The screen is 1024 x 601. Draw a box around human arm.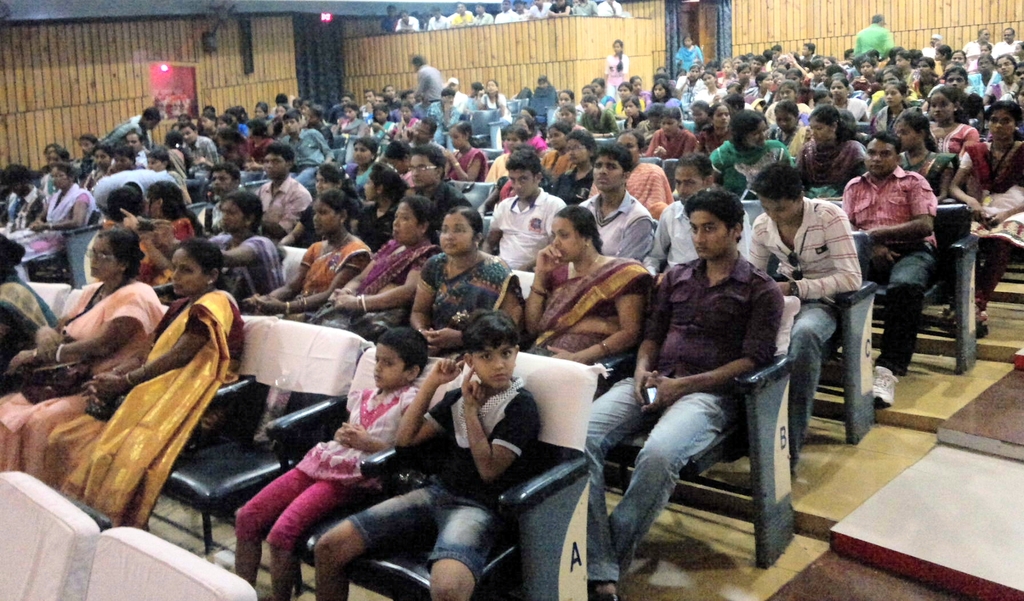
bbox(481, 201, 505, 255).
